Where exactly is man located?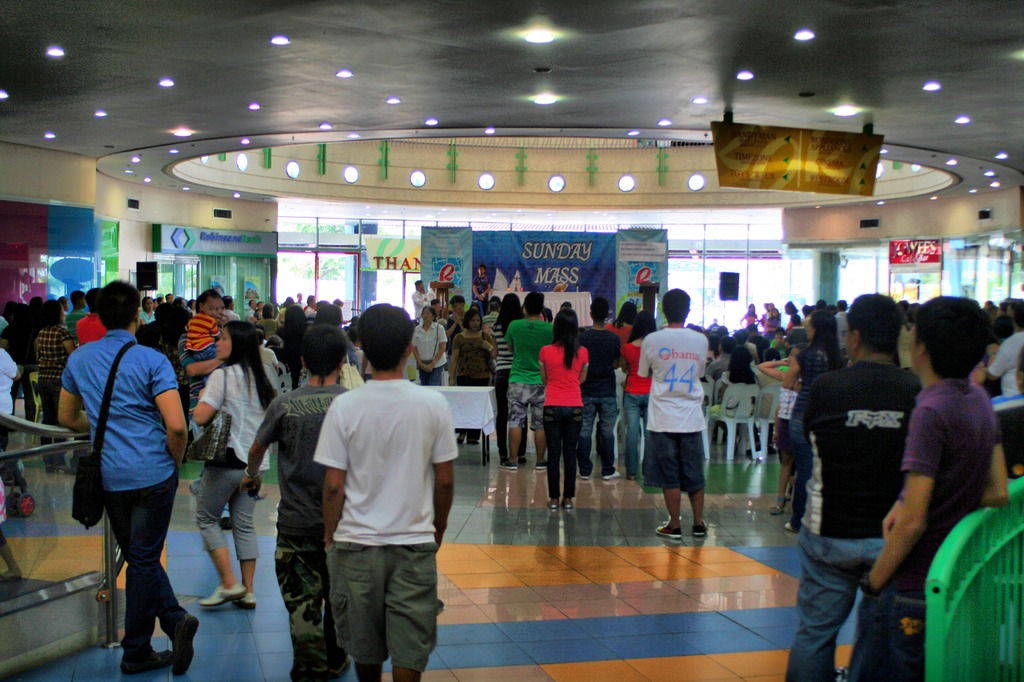
Its bounding box is <region>636, 288, 710, 540</region>.
